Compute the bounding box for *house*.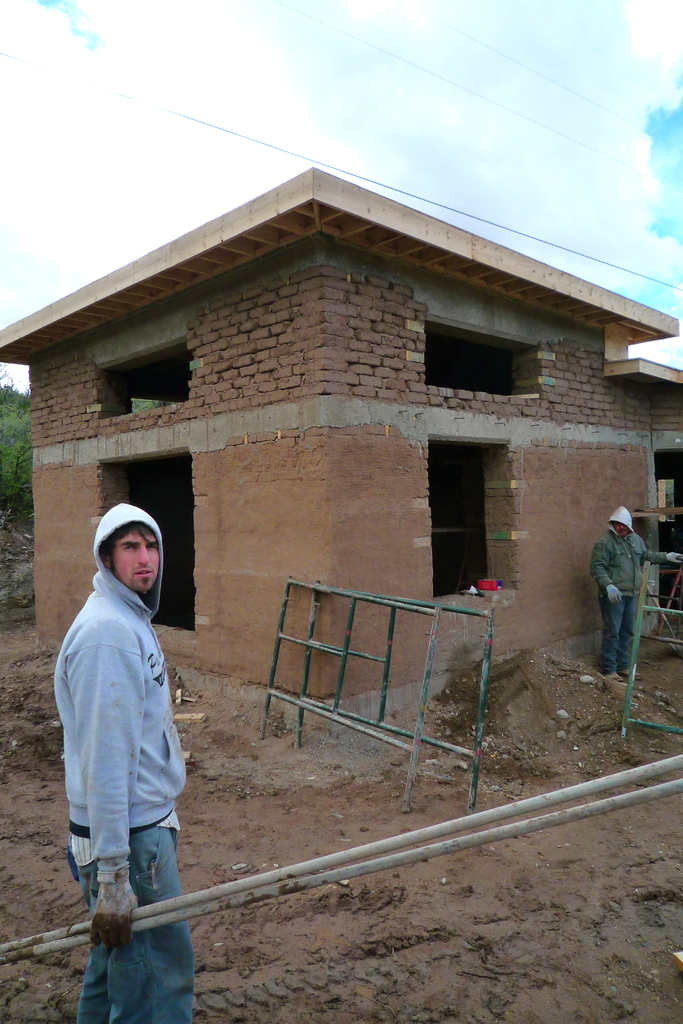
pyautogui.locateOnScreen(35, 174, 659, 639).
